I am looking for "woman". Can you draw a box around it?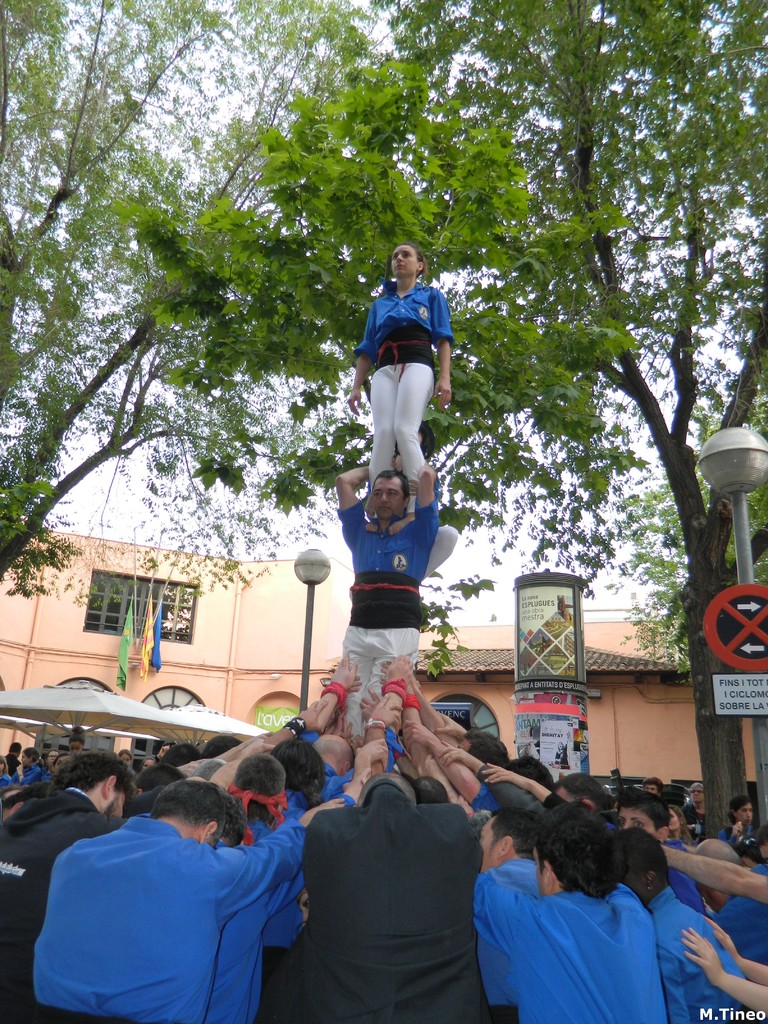
Sure, the bounding box is BBox(0, 749, 9, 793).
